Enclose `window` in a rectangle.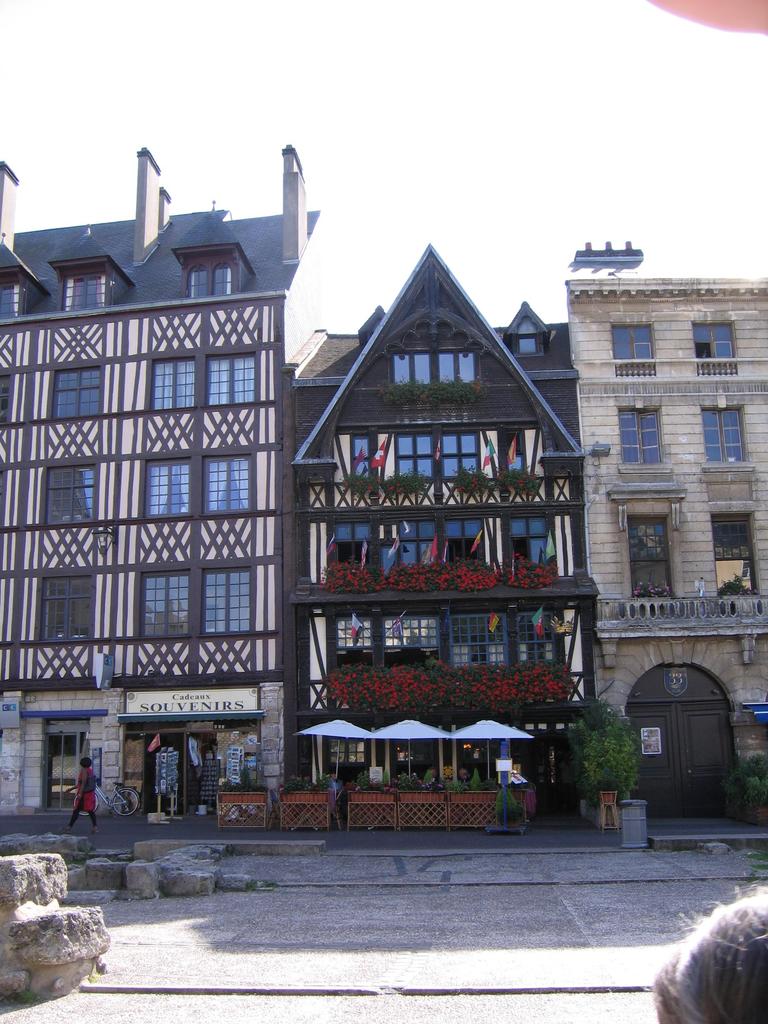
locate(387, 516, 436, 573).
